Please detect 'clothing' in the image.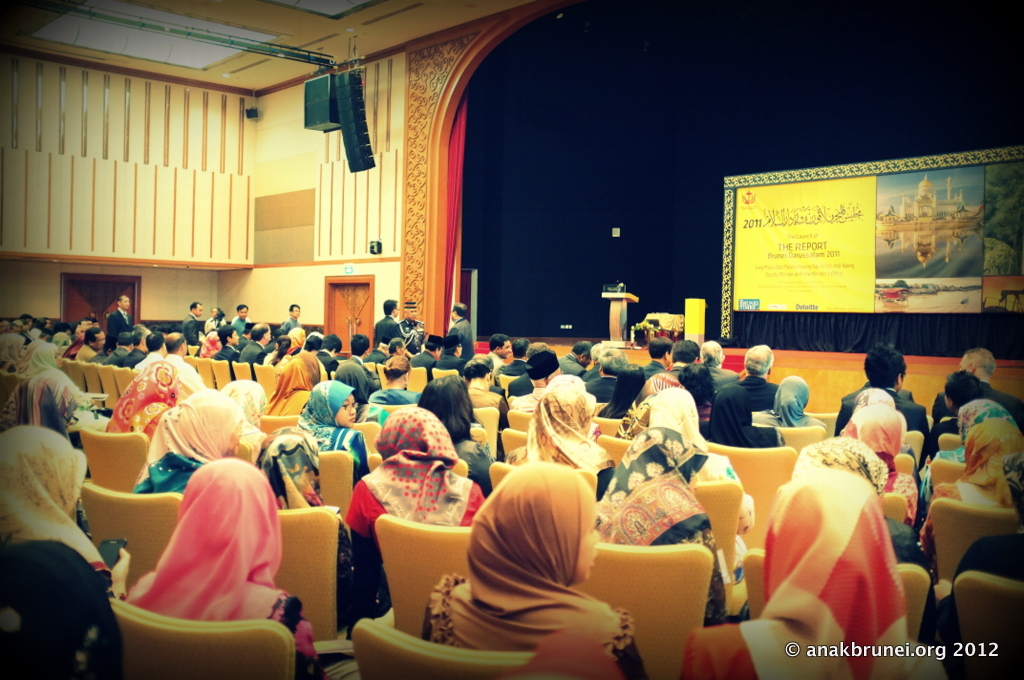
[696,382,780,443].
